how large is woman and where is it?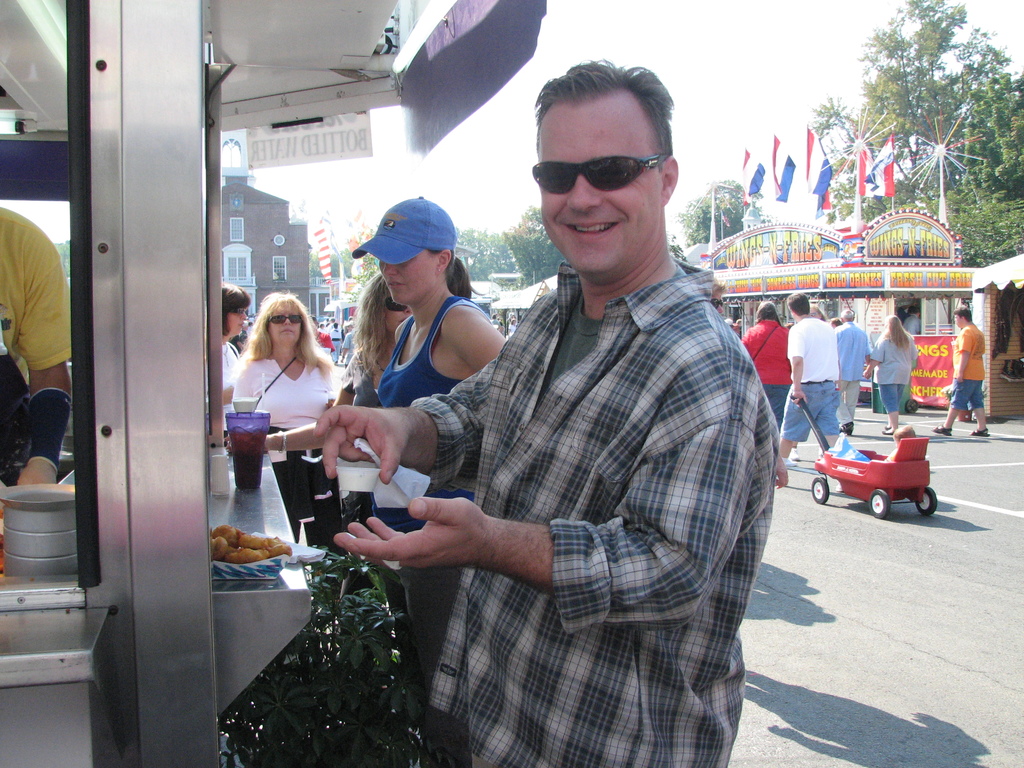
Bounding box: {"x1": 868, "y1": 315, "x2": 919, "y2": 438}.
